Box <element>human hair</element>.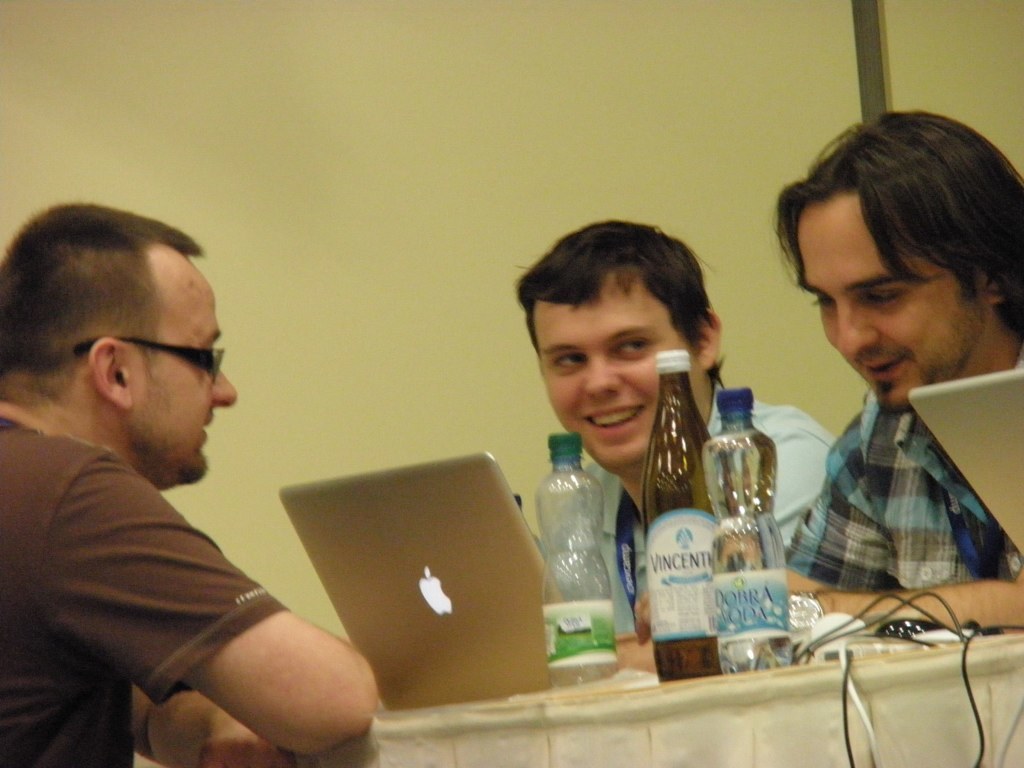
region(512, 217, 726, 384).
